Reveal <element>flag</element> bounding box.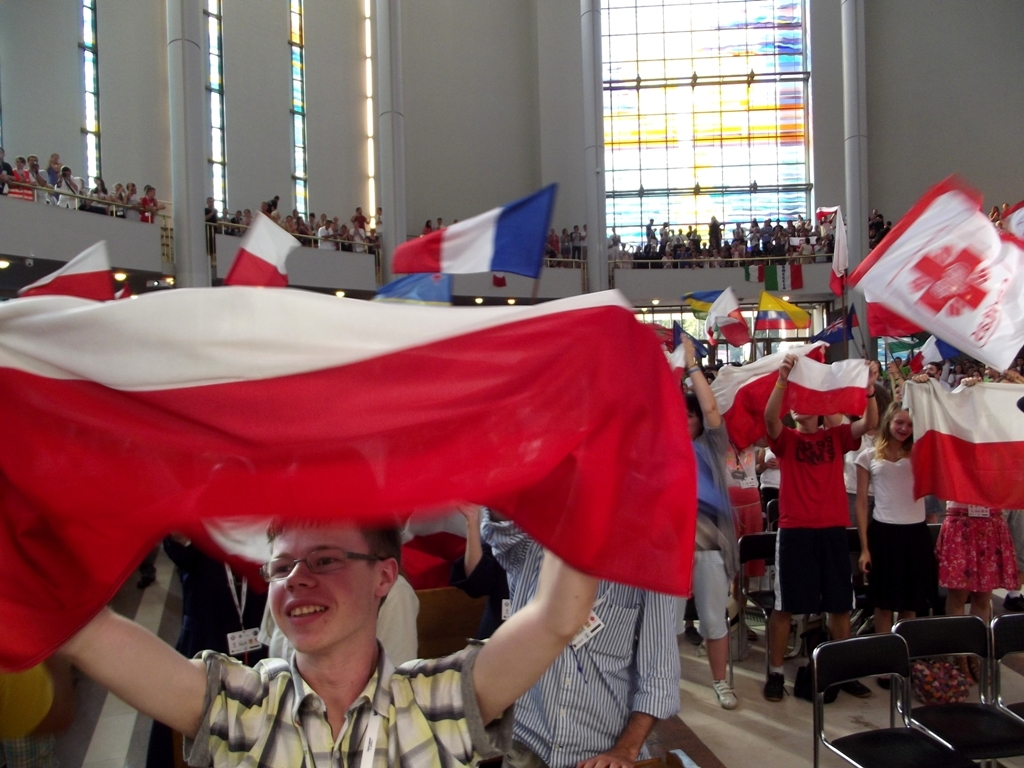
Revealed: select_region(358, 263, 464, 310).
